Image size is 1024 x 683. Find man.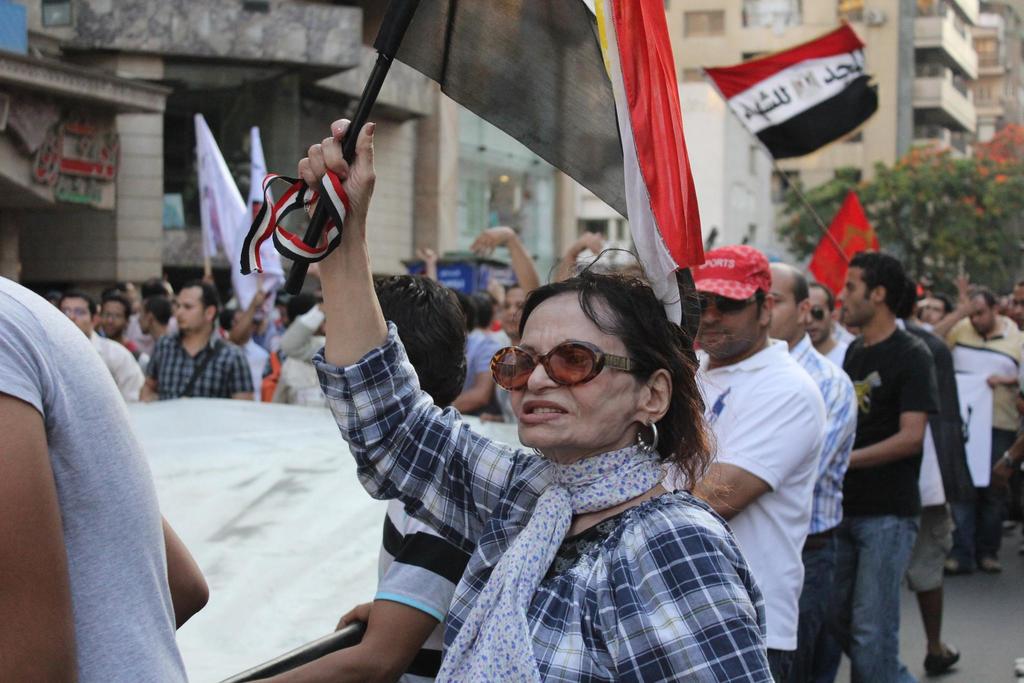
Rect(685, 246, 819, 682).
